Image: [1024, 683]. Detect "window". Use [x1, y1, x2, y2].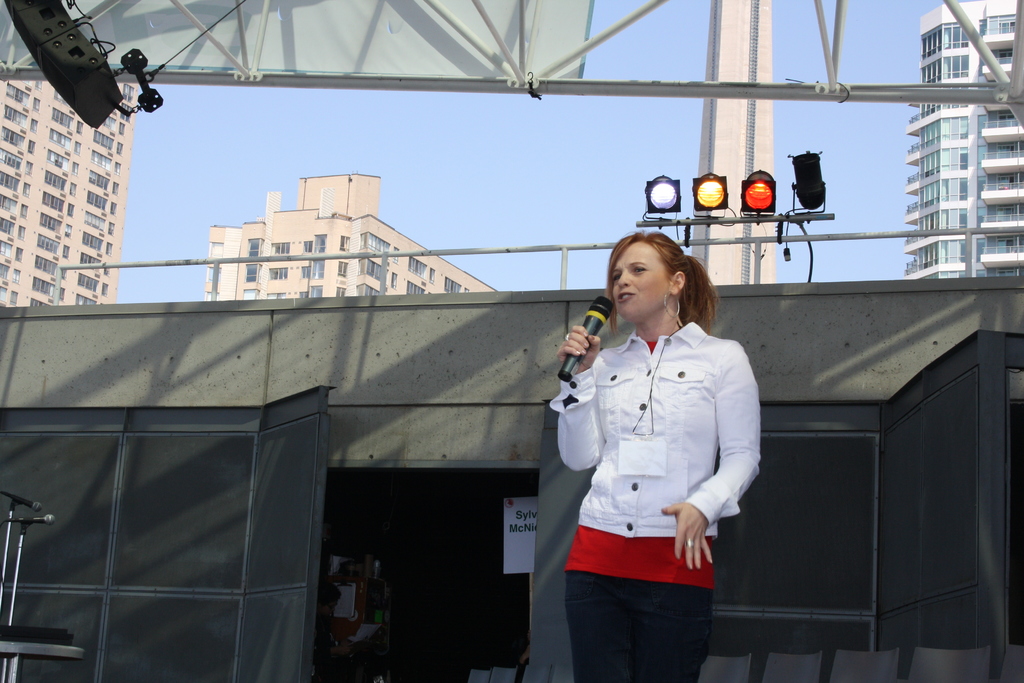
[337, 233, 349, 252].
